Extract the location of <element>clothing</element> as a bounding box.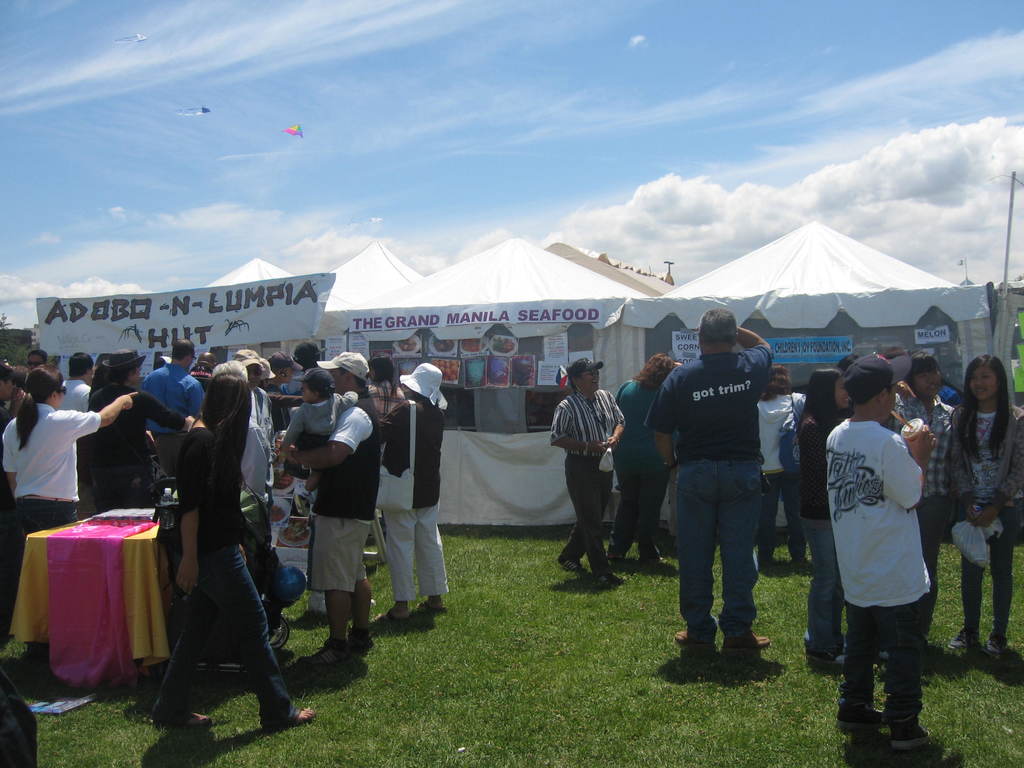
detection(374, 394, 447, 594).
